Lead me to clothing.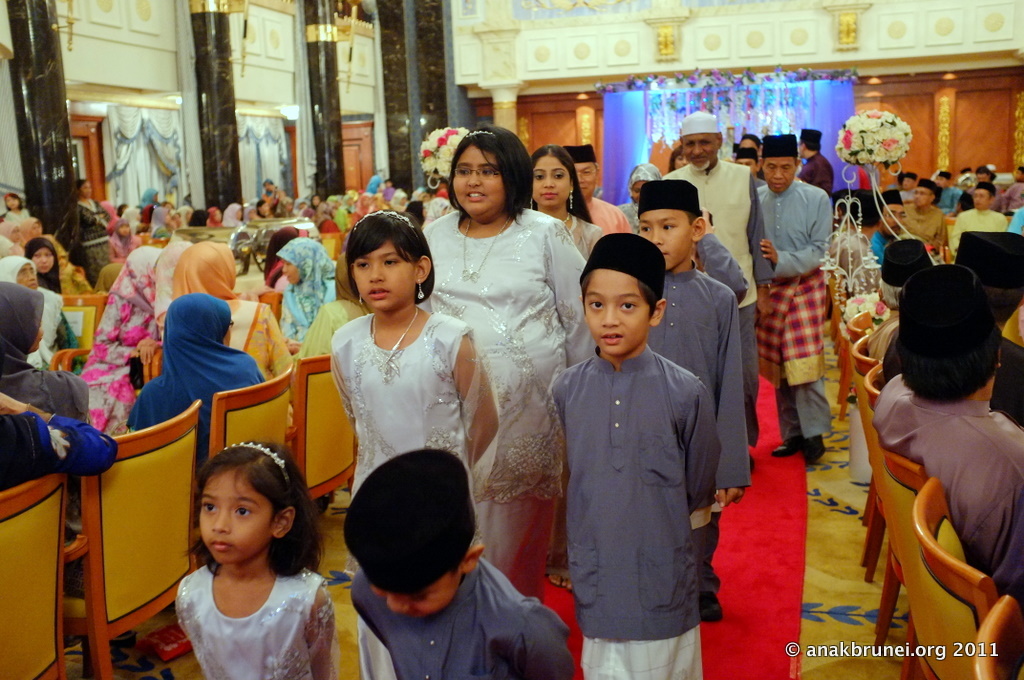
Lead to 348:549:567:679.
